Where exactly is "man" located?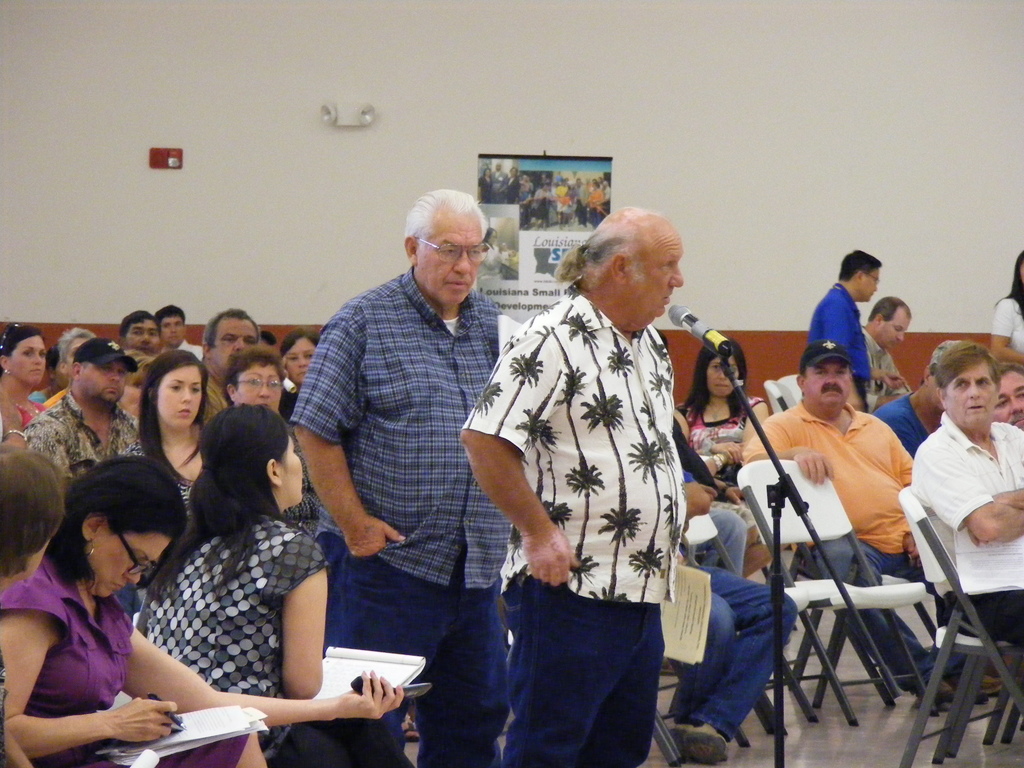
Its bounding box is box(19, 336, 157, 492).
